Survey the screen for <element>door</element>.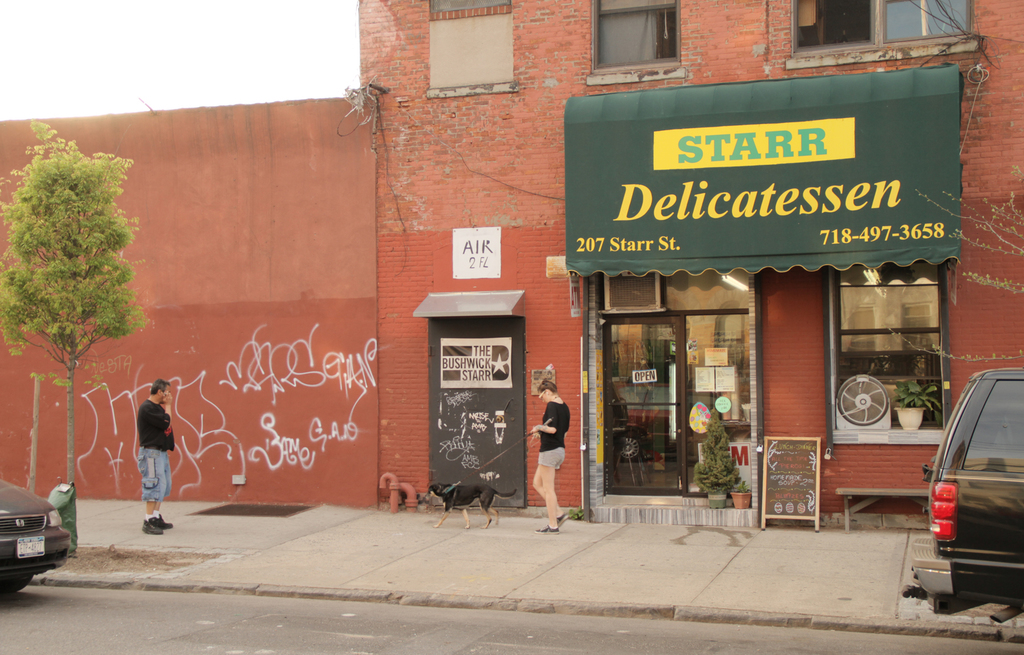
Survey found: 602, 313, 682, 495.
